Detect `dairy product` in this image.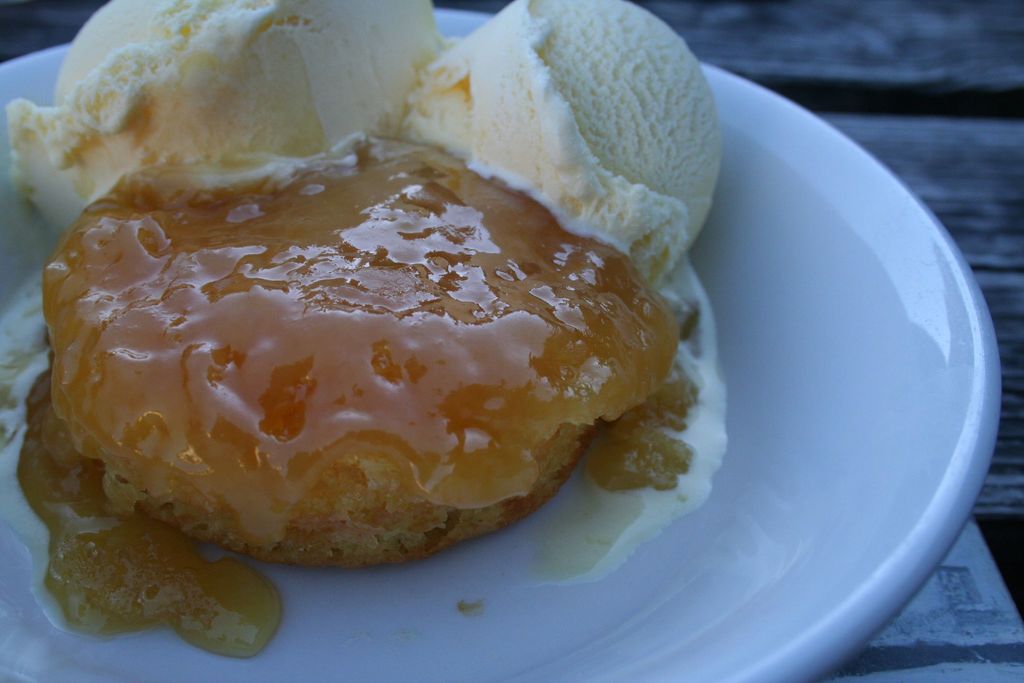
Detection: l=54, t=139, r=687, b=562.
